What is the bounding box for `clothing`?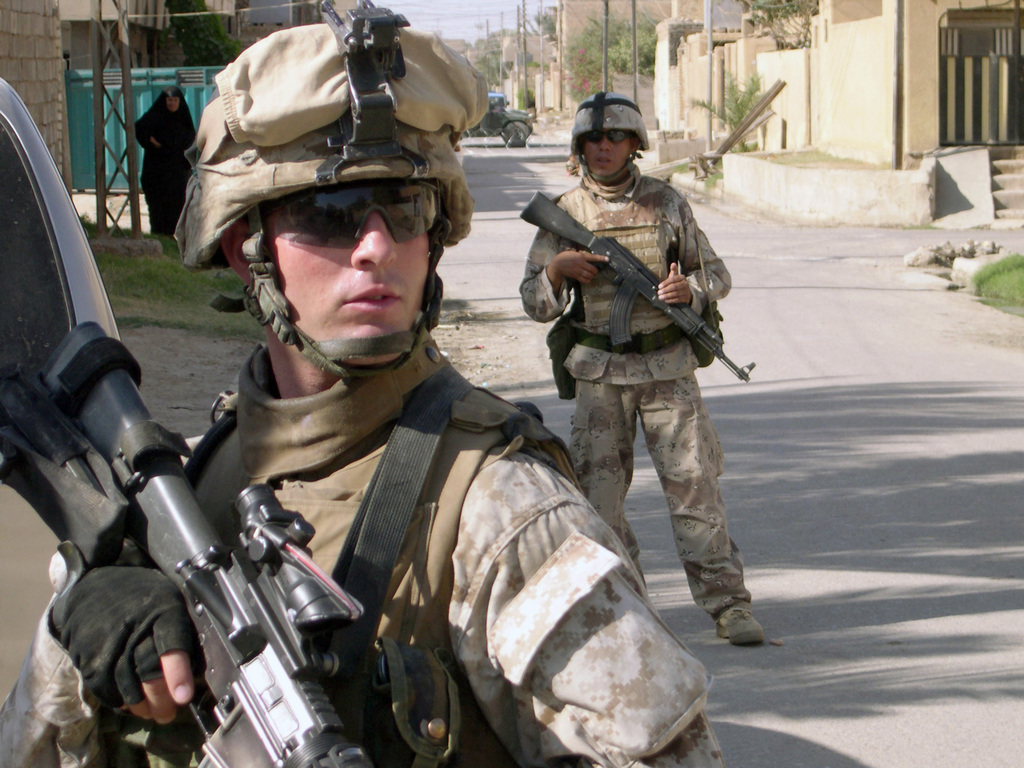
525 112 758 612.
